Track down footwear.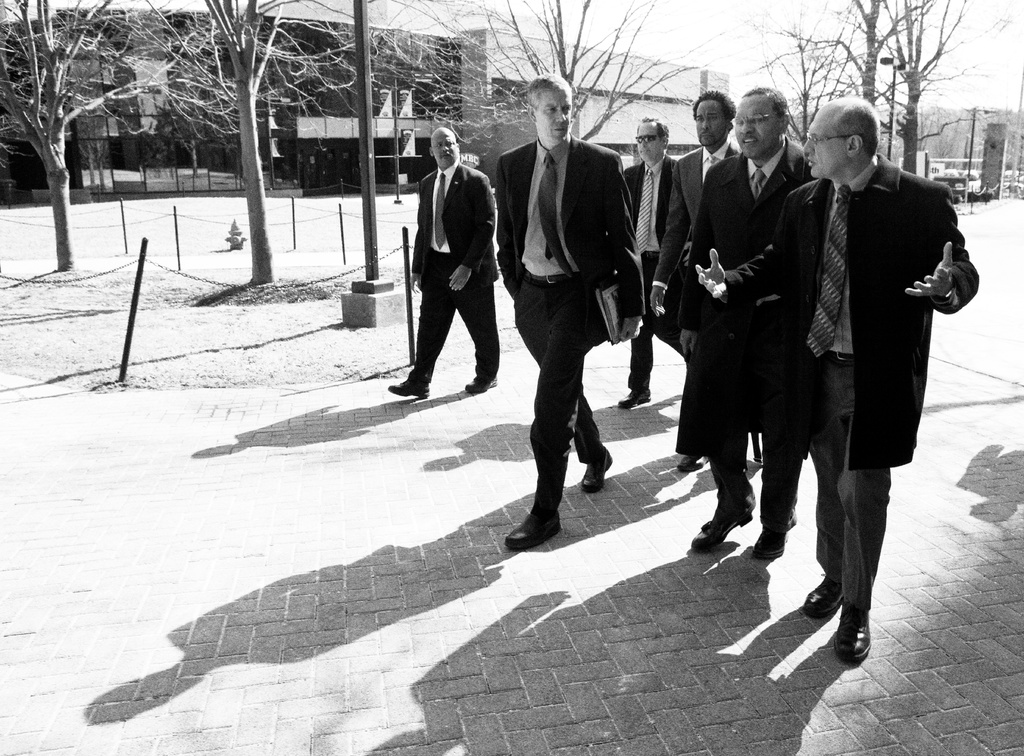
Tracked to <bbox>754, 526, 792, 559</bbox>.
